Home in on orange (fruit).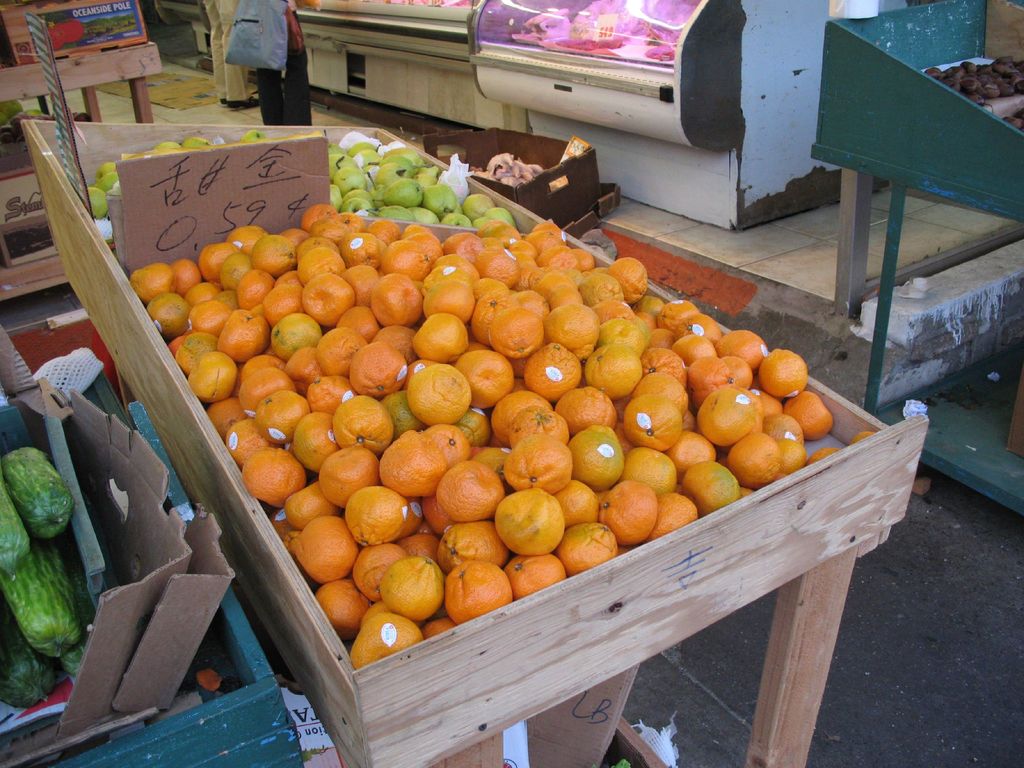
Homed in at x1=297 y1=246 x2=344 y2=268.
